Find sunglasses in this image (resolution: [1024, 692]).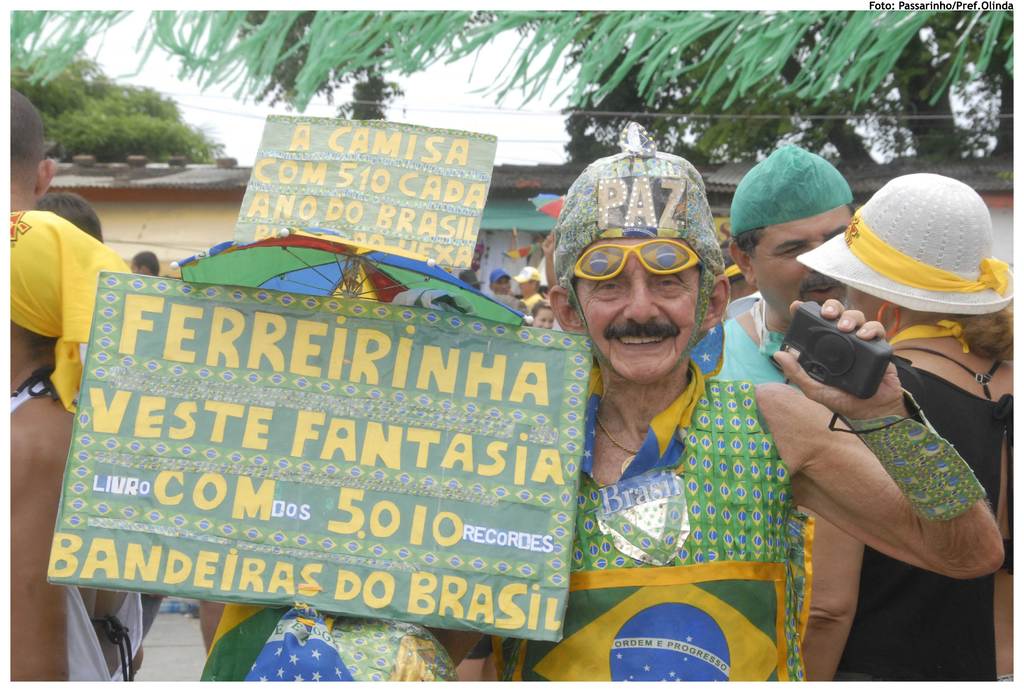
<box>573,243,705,277</box>.
